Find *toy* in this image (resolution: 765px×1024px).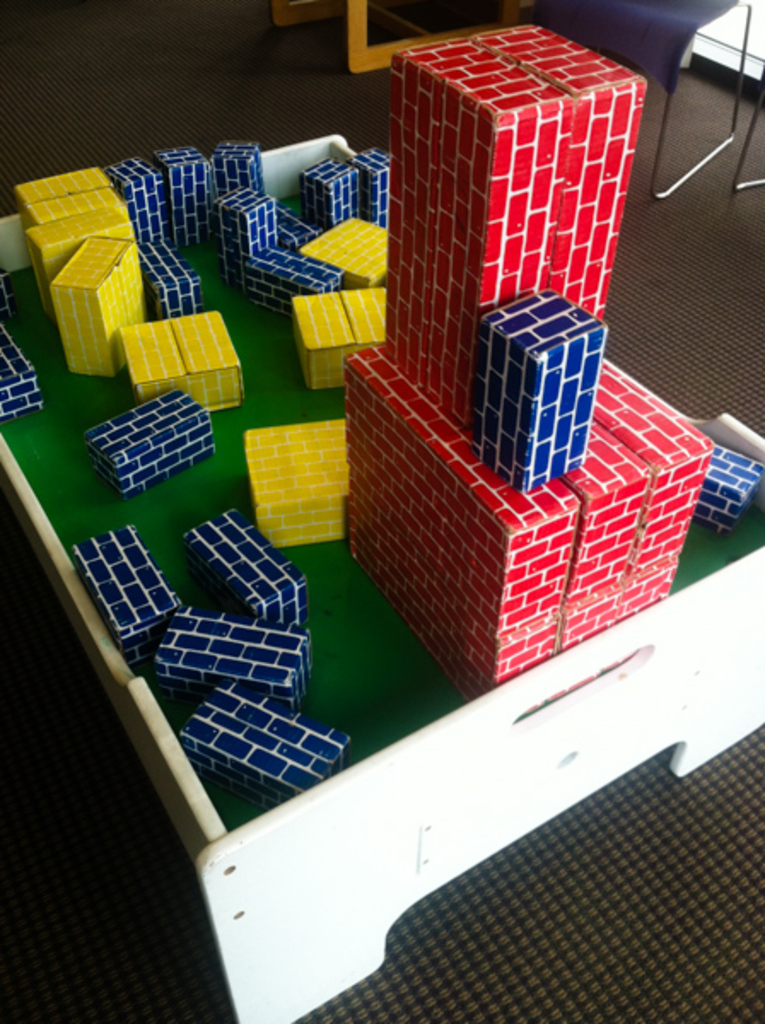
pyautogui.locateOnScreen(692, 427, 763, 543).
